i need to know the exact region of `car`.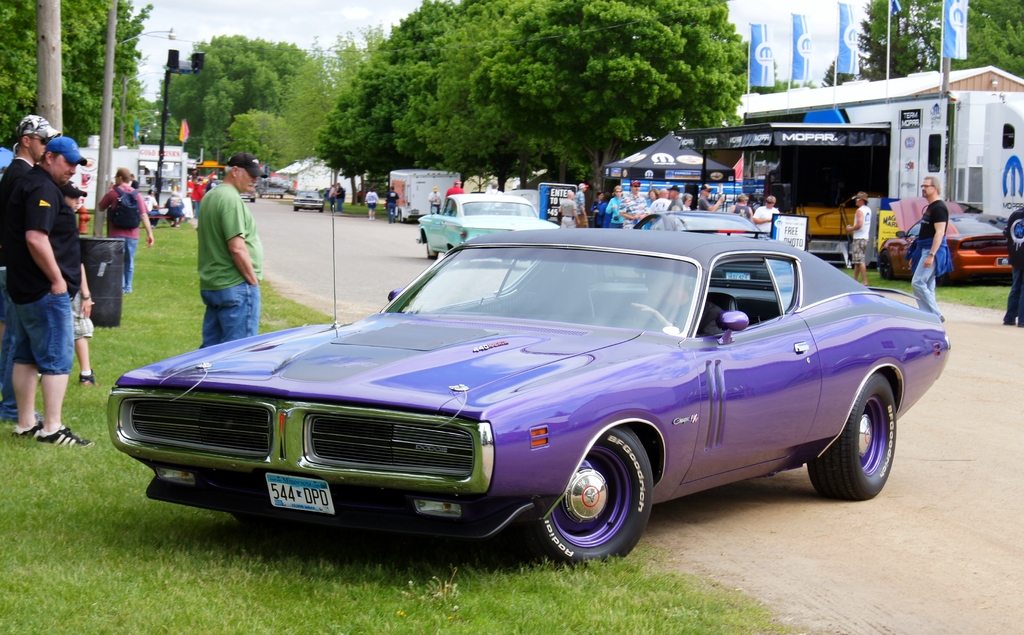
Region: (x1=412, y1=180, x2=549, y2=262).
